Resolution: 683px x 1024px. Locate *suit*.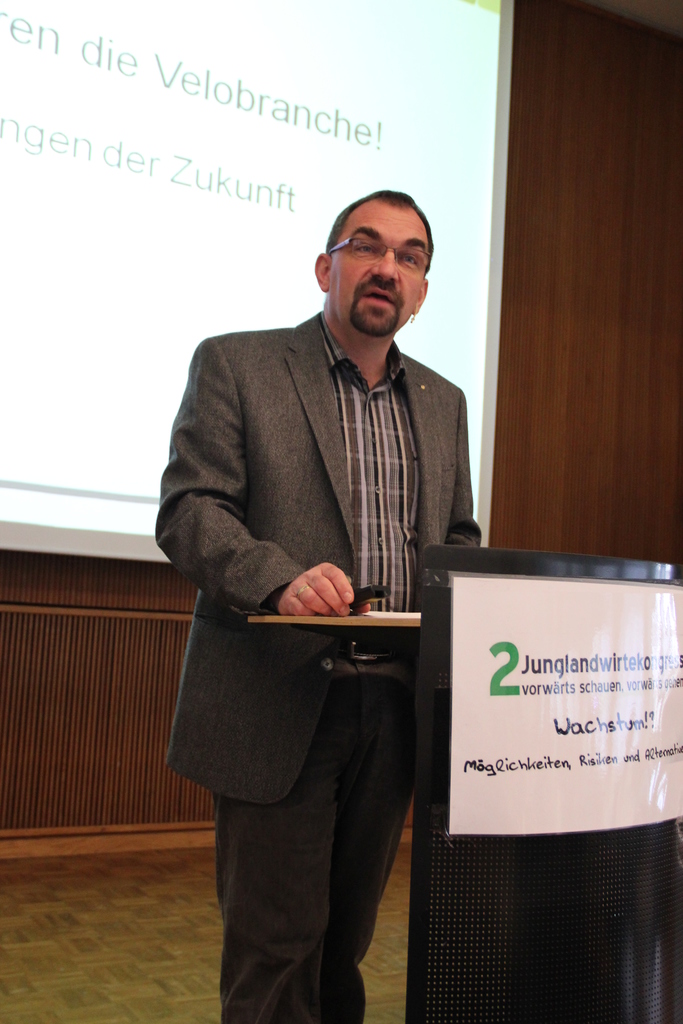
{"x1": 146, "y1": 304, "x2": 488, "y2": 1023}.
